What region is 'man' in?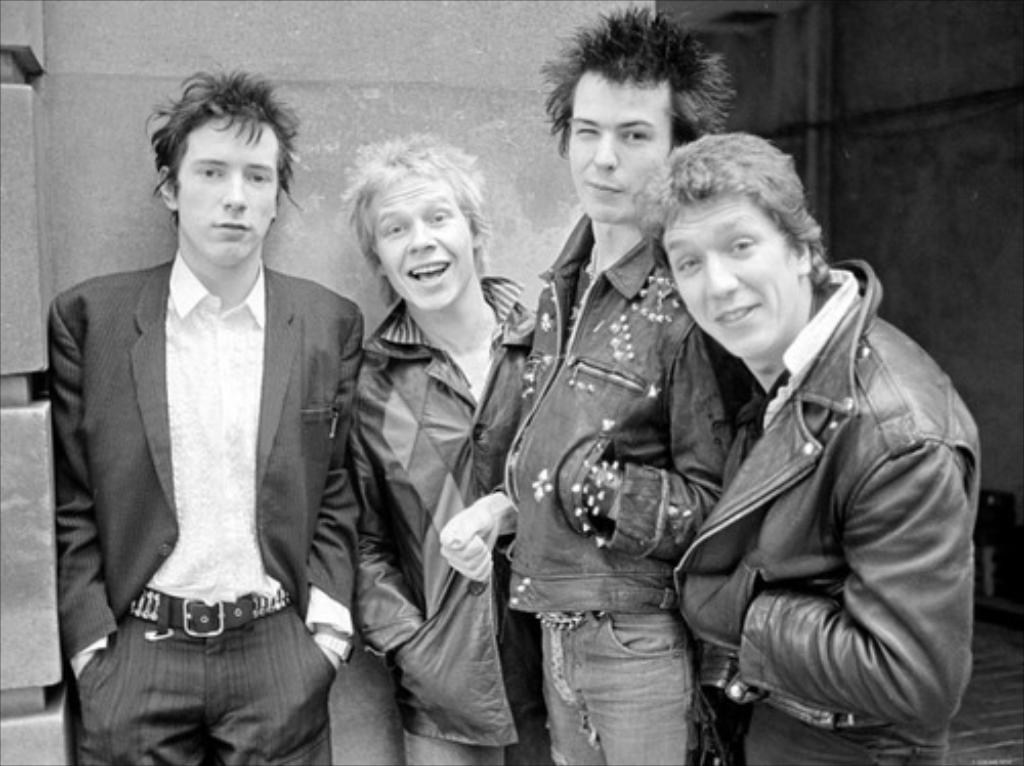
l=438, t=0, r=756, b=764.
